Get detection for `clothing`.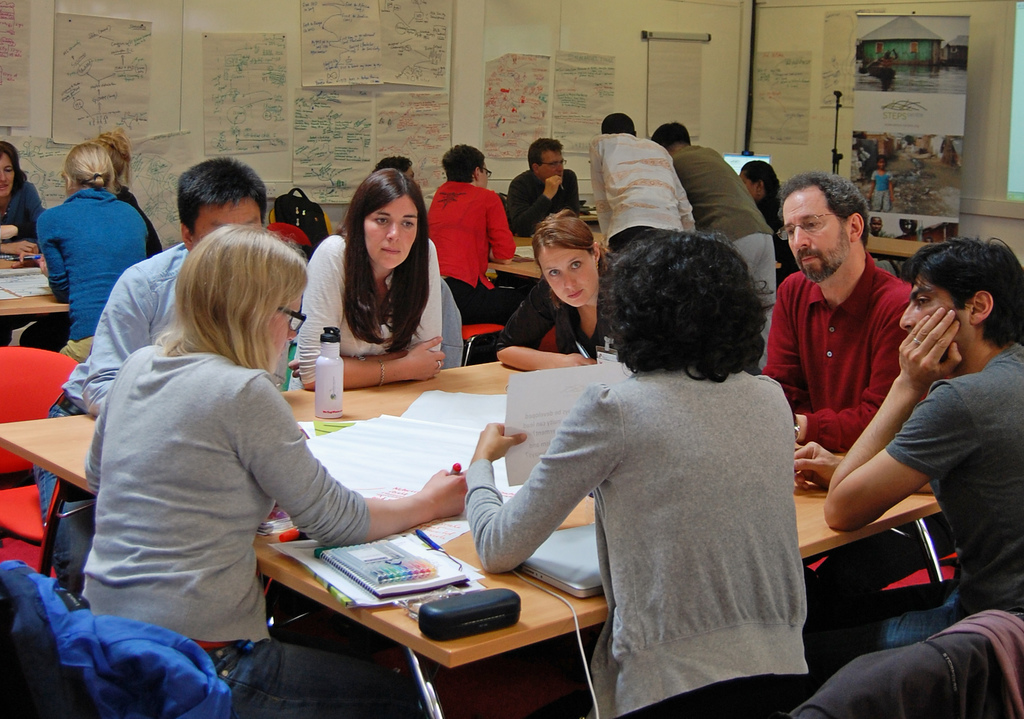
Detection: 33, 241, 289, 594.
